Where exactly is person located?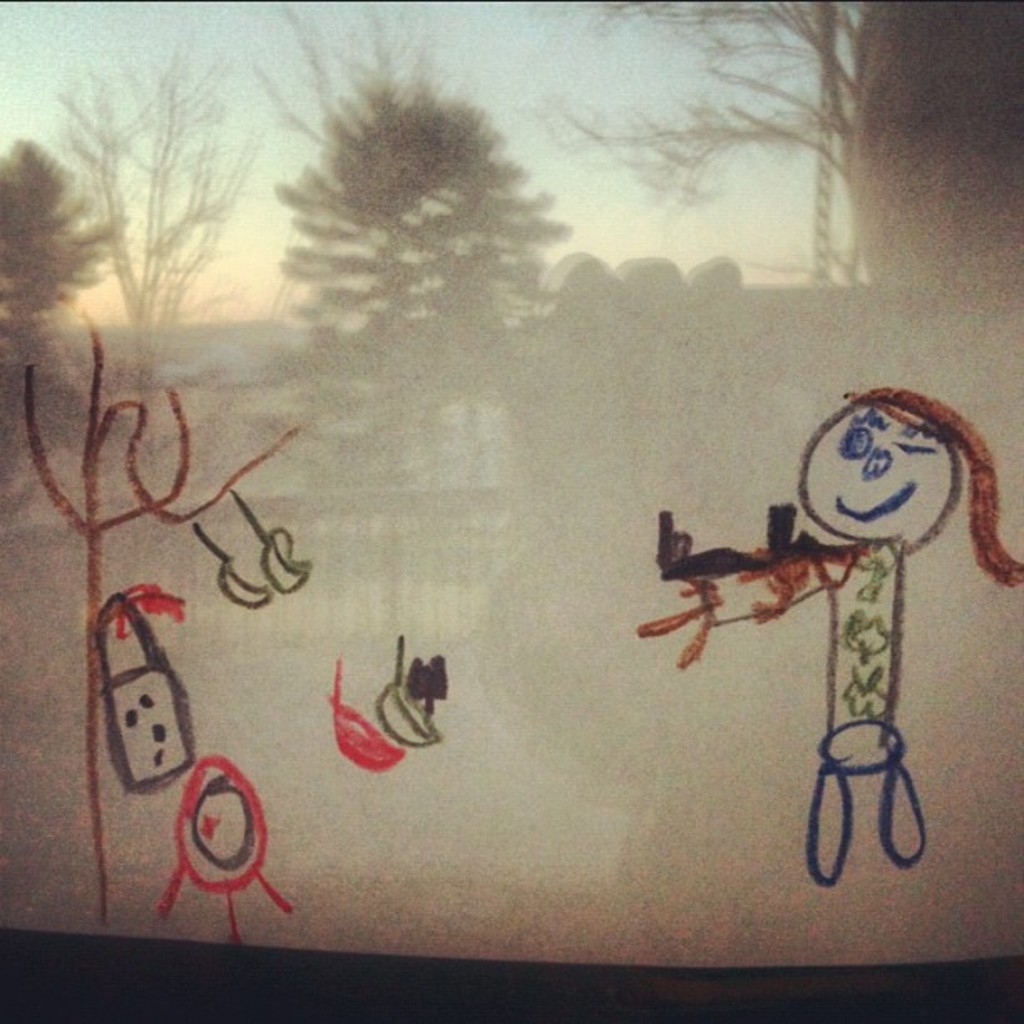
Its bounding box is 679, 368, 1017, 924.
